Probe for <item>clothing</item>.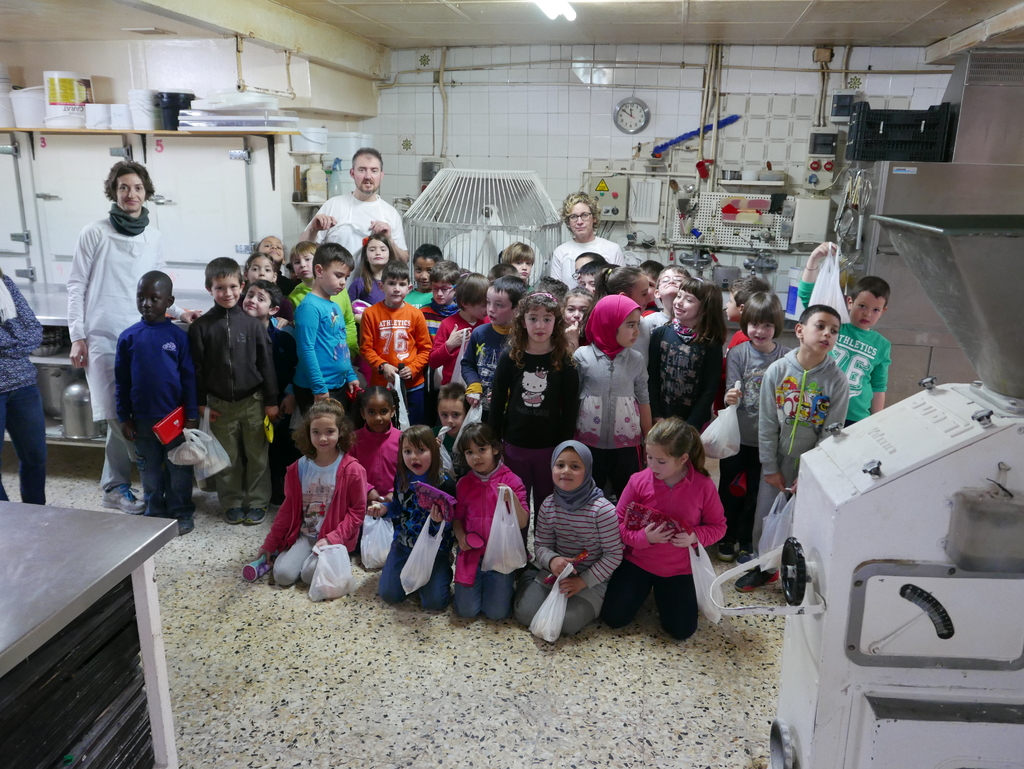
Probe result: [448,449,532,622].
